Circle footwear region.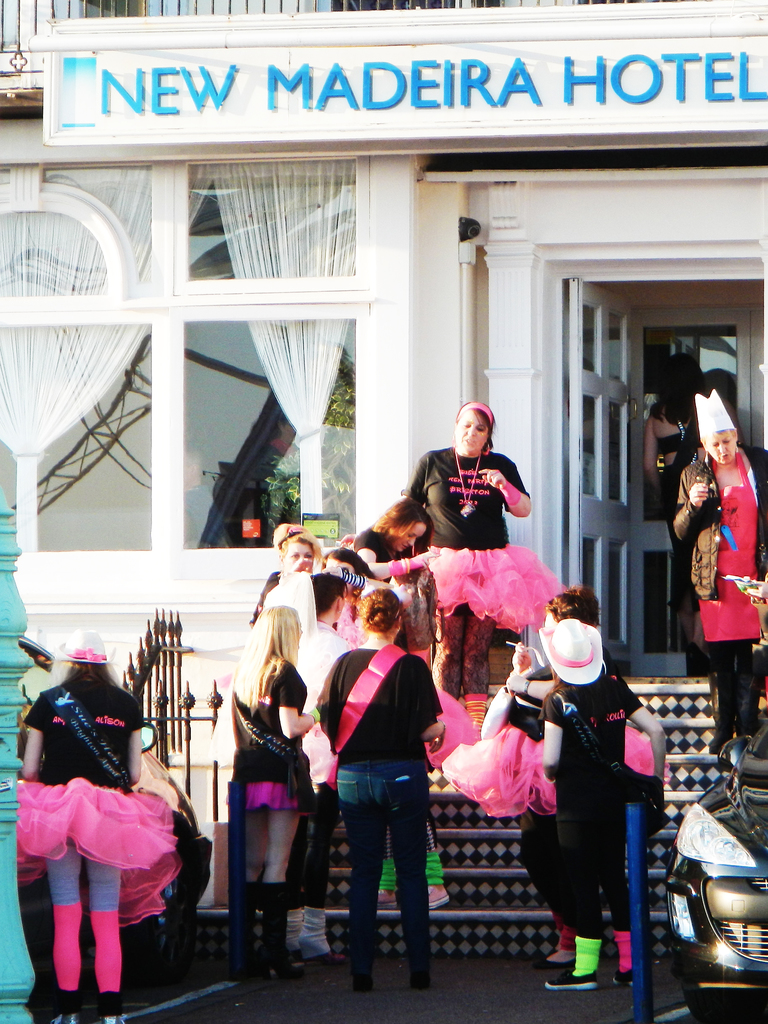
Region: [left=93, top=1000, right=128, bottom=1023].
